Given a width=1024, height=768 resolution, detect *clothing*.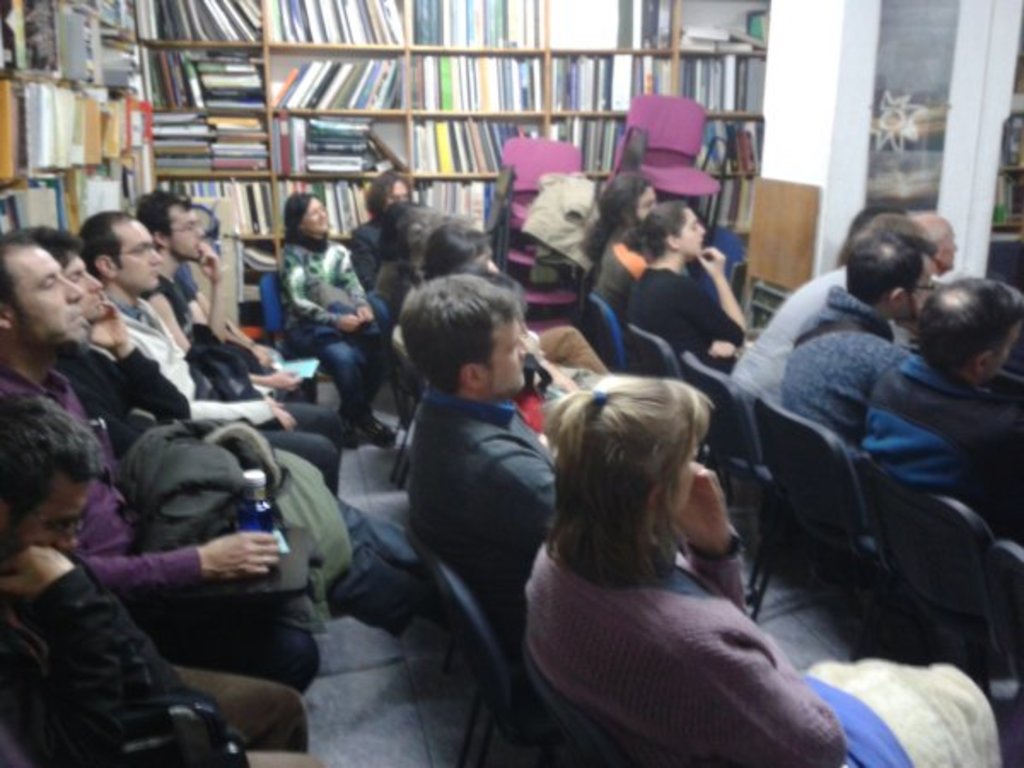
0, 348, 323, 678.
